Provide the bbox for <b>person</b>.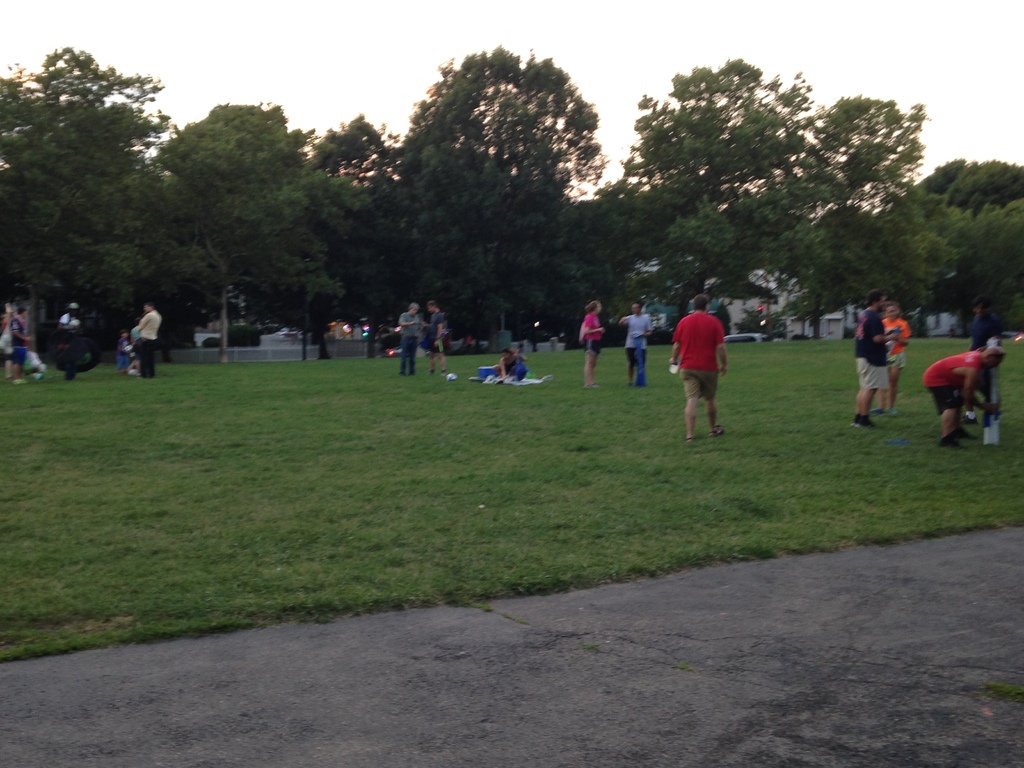
box(396, 305, 422, 372).
